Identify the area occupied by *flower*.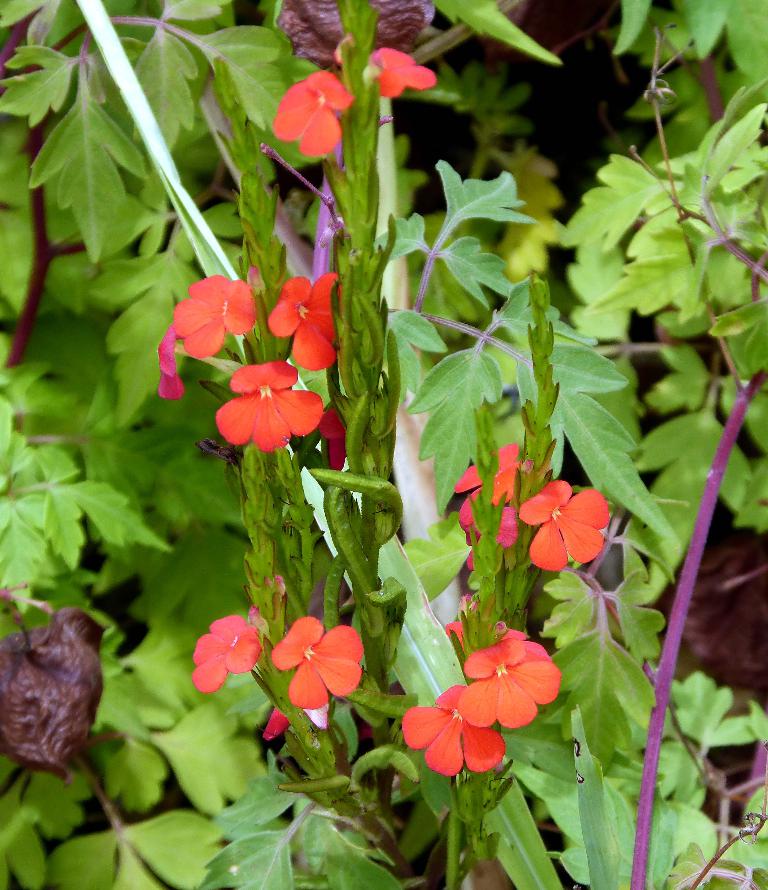
Area: x1=519, y1=478, x2=610, y2=578.
